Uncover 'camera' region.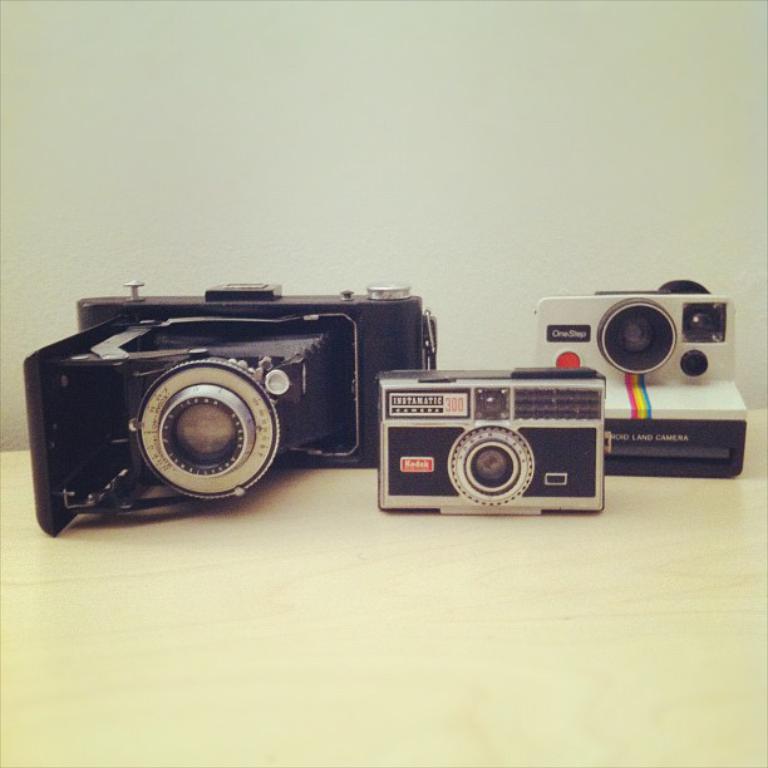
Uncovered: pyautogui.locateOnScreen(536, 277, 752, 491).
